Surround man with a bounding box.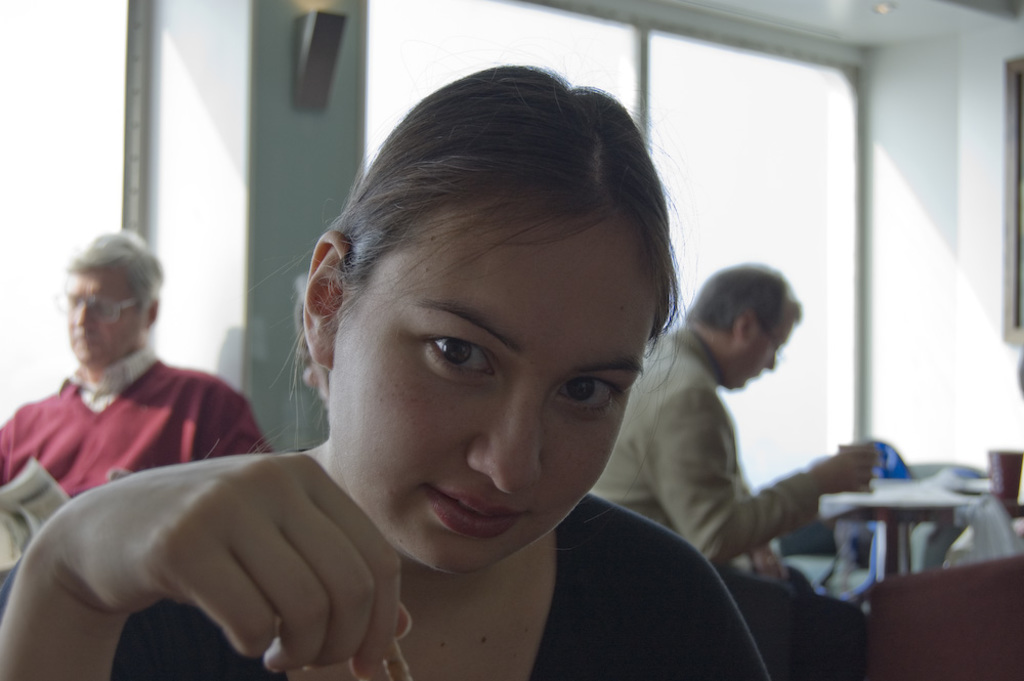
(left=587, top=256, right=886, bottom=680).
